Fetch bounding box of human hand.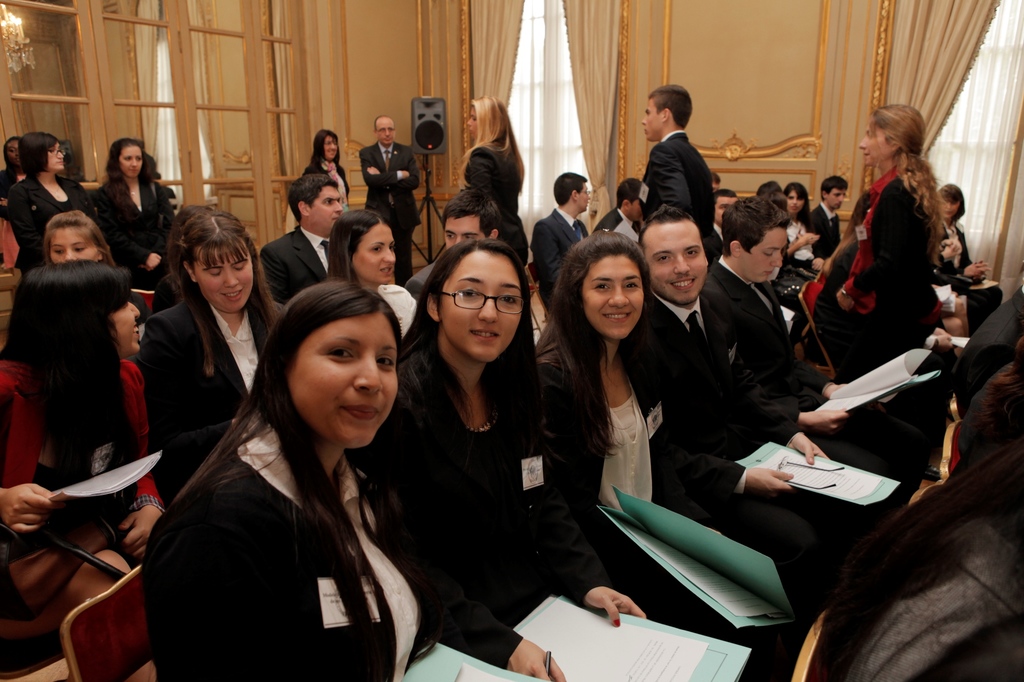
Bbox: bbox=[143, 253, 163, 271].
